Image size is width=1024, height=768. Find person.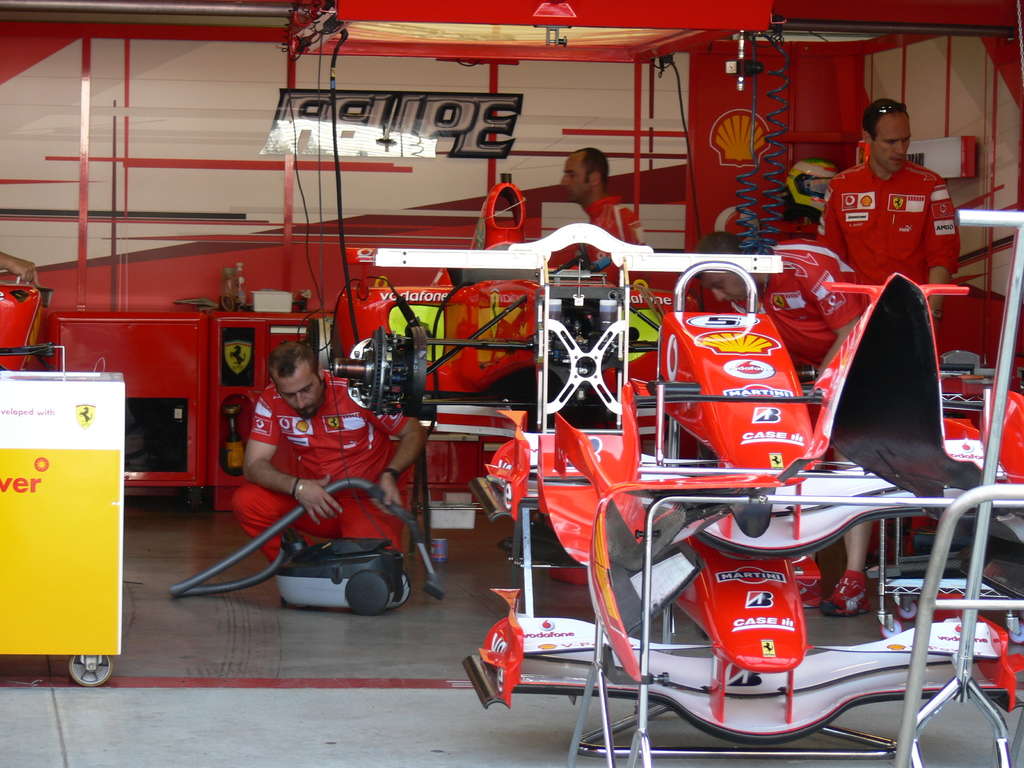
[left=689, top=230, right=870, bottom=613].
